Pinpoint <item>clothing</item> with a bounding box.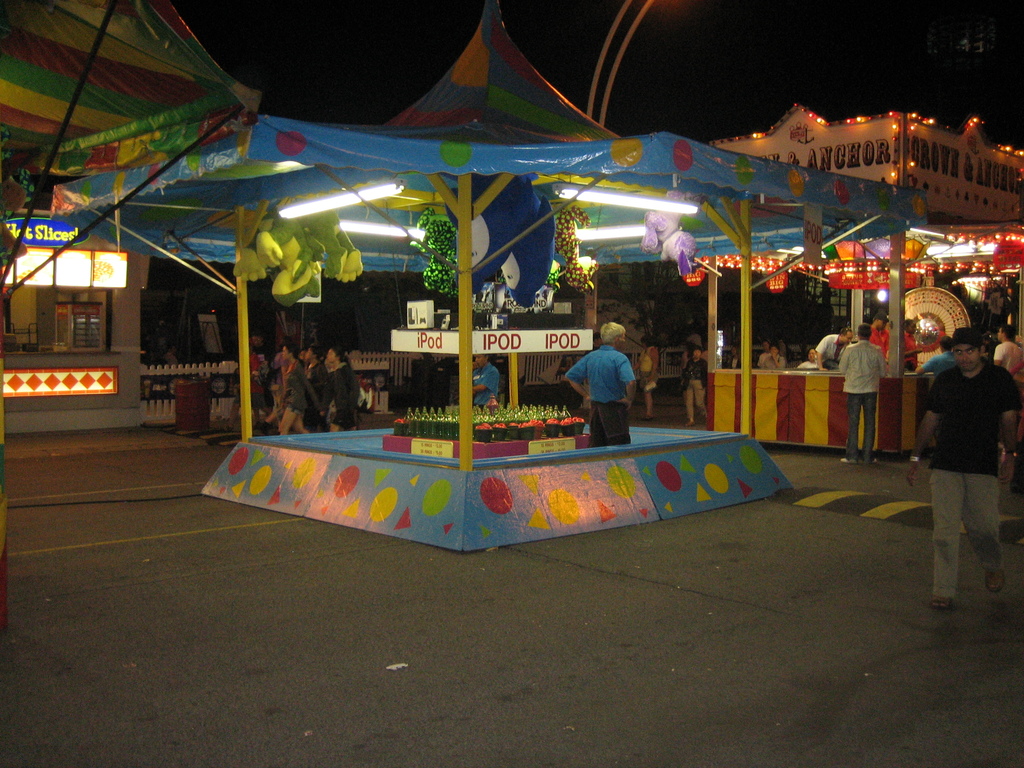
(248,355,355,441).
